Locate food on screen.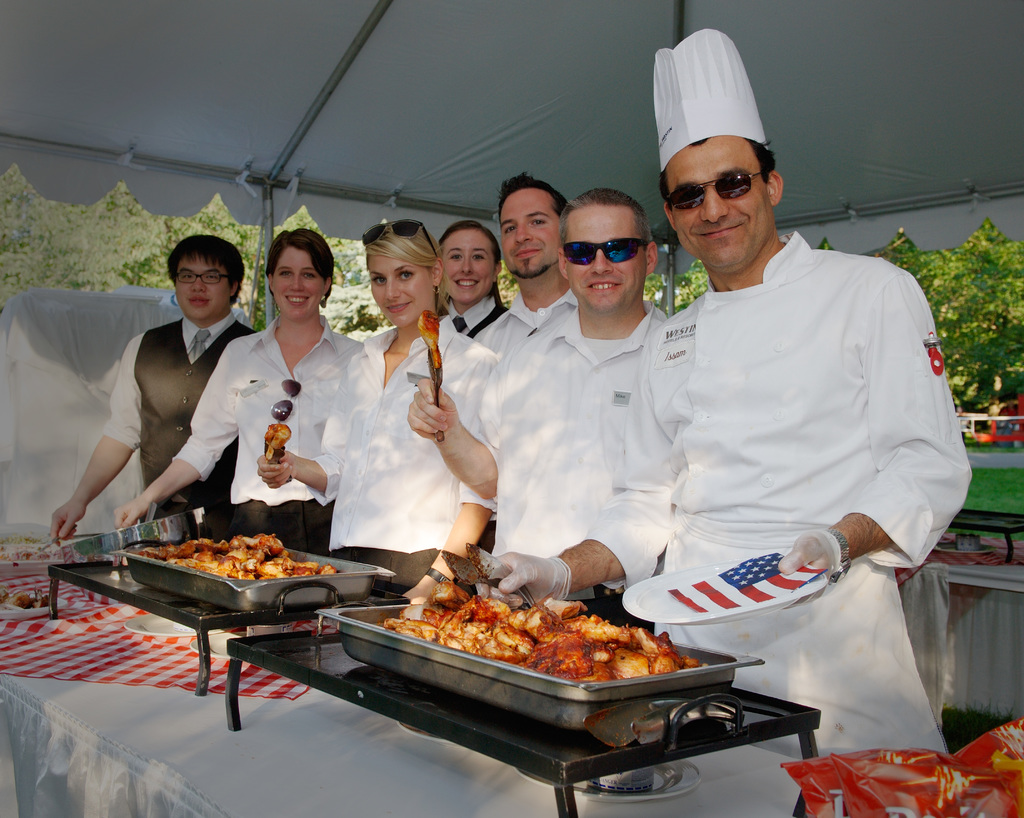
On screen at 262/422/292/461.
